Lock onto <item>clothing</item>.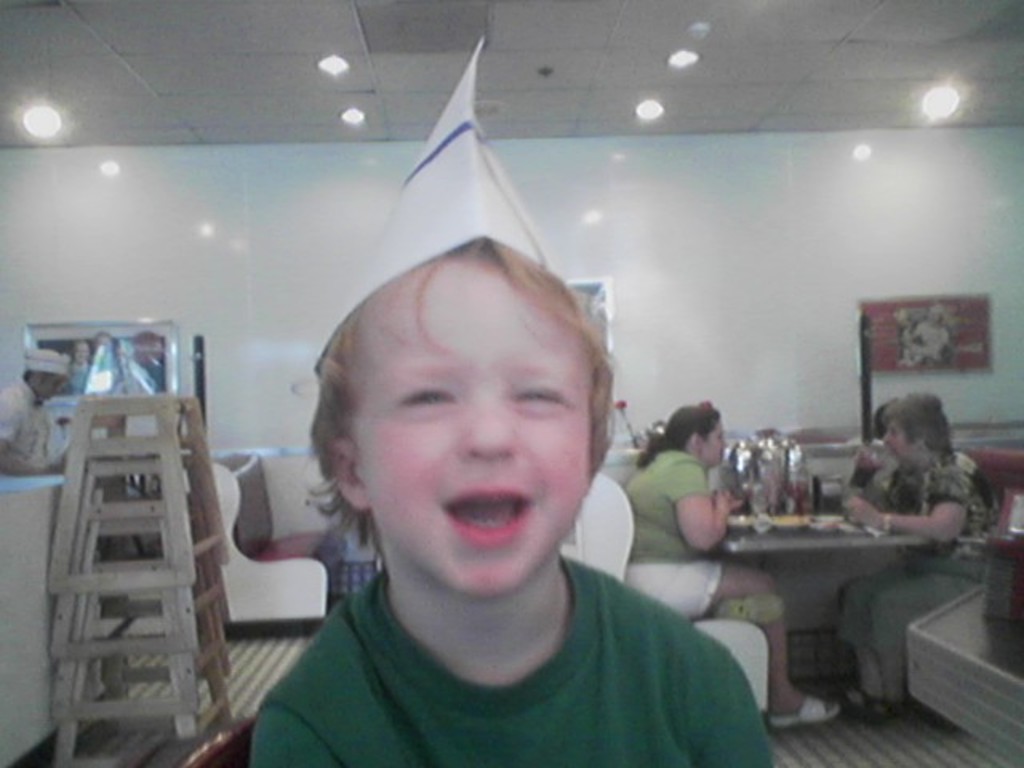
Locked: (251,570,781,766).
